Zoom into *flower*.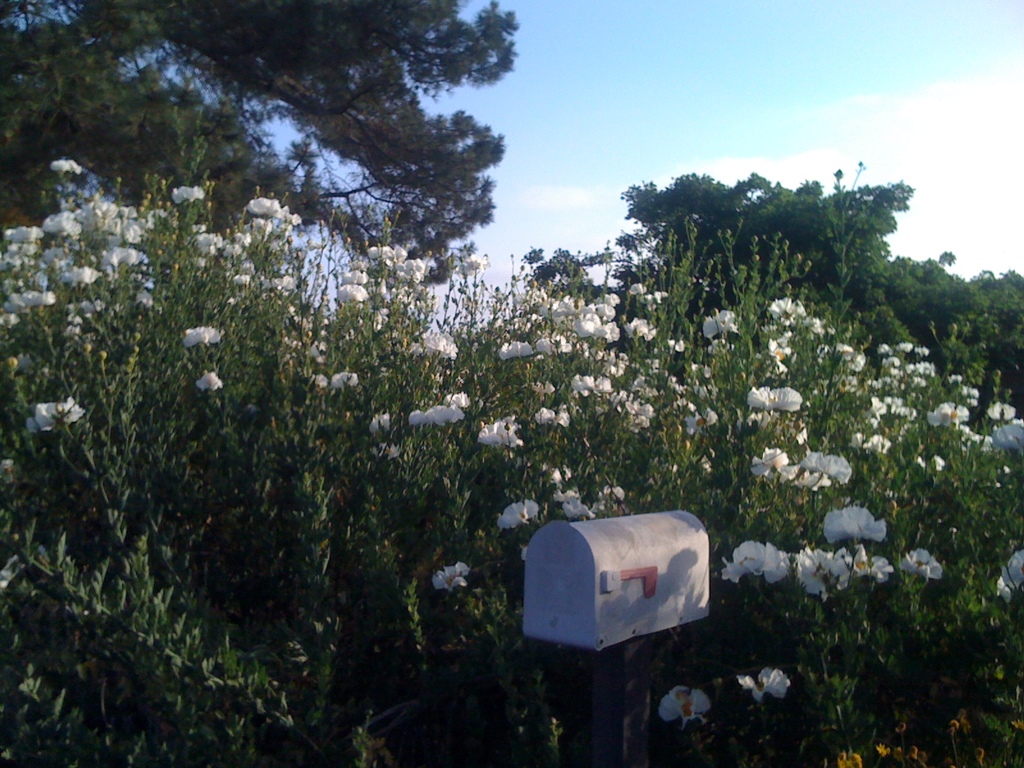
Zoom target: 497/499/538/528.
